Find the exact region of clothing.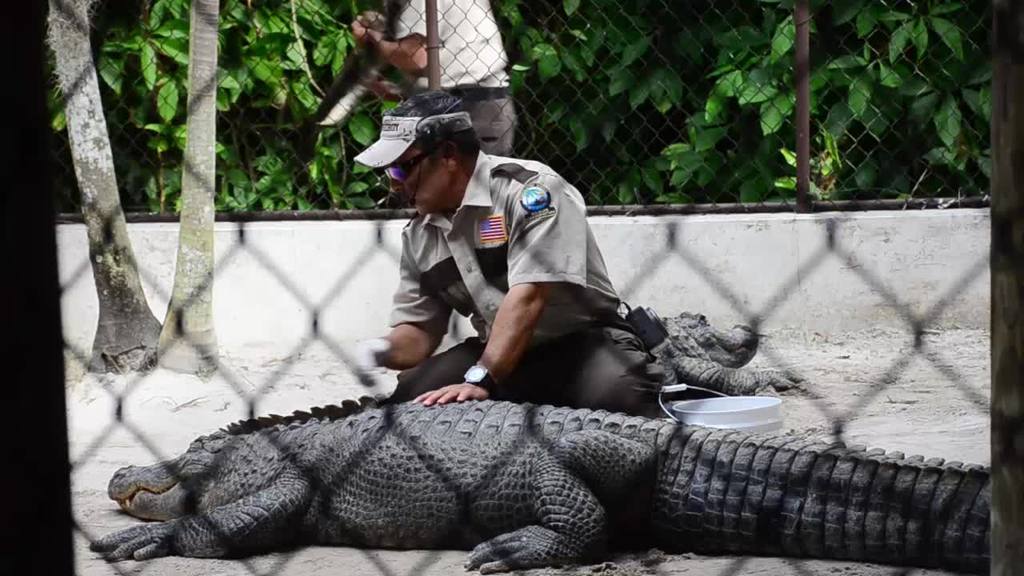
Exact region: bbox=(386, 0, 520, 185).
